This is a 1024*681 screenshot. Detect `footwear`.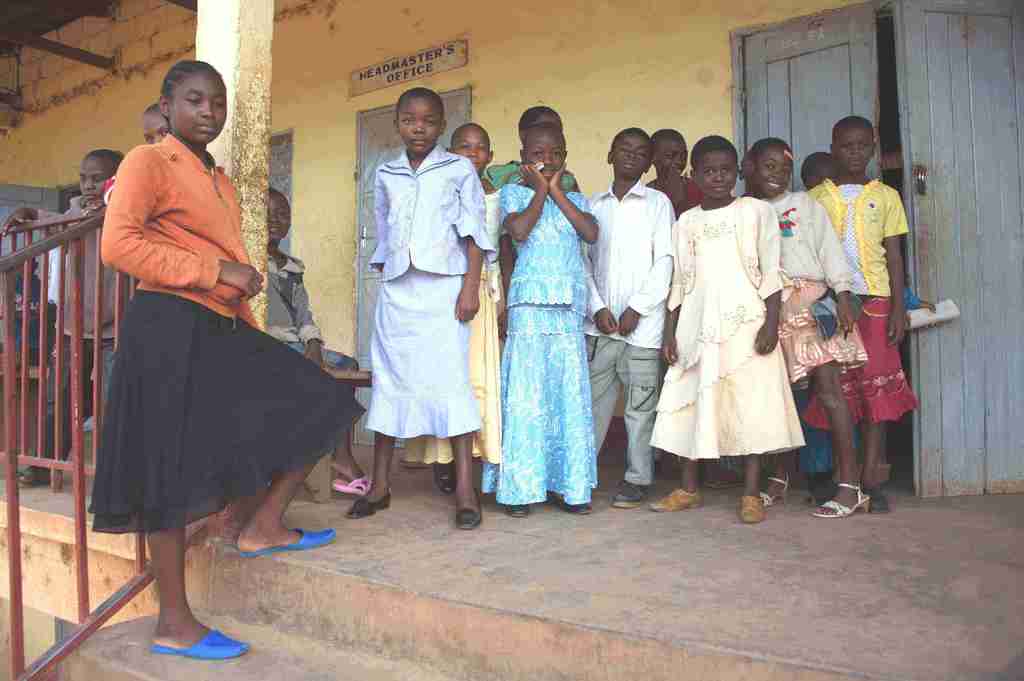
bbox(814, 486, 868, 516).
